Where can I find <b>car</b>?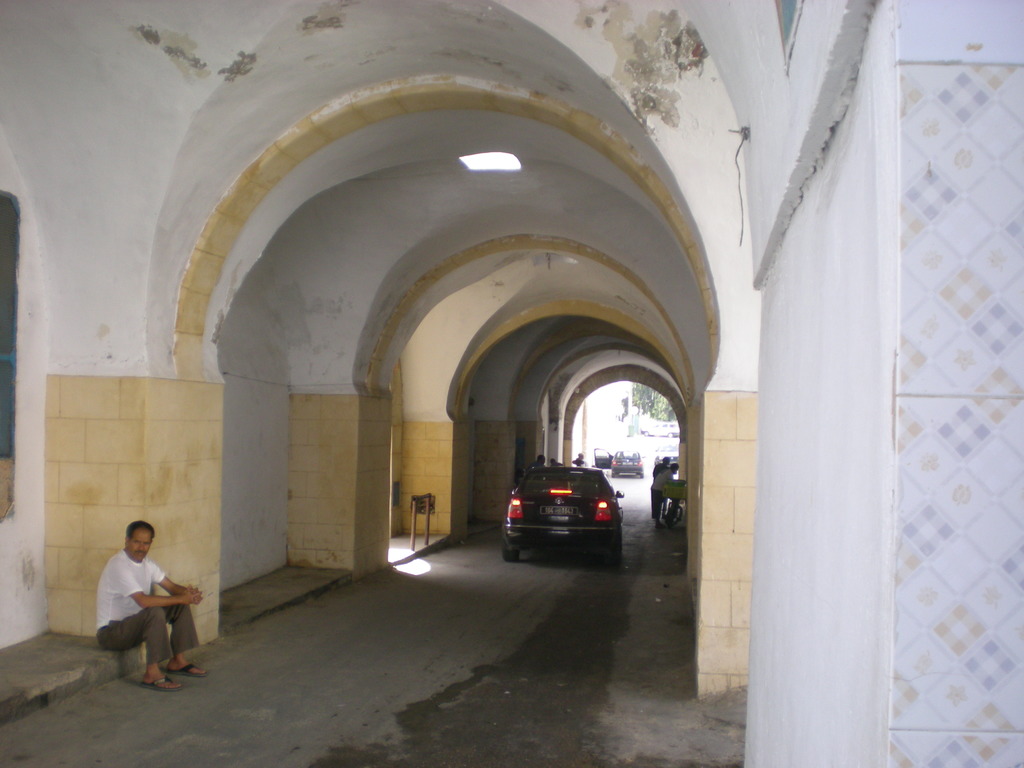
You can find it at (x1=596, y1=449, x2=610, y2=468).
